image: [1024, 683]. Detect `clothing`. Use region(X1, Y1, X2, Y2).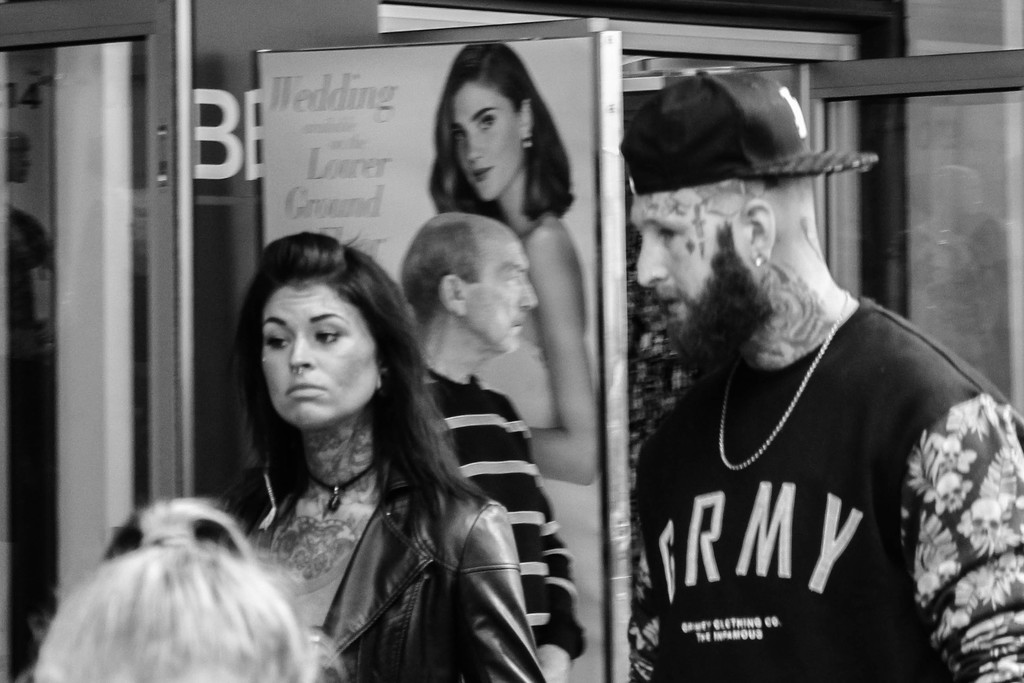
region(204, 461, 536, 682).
